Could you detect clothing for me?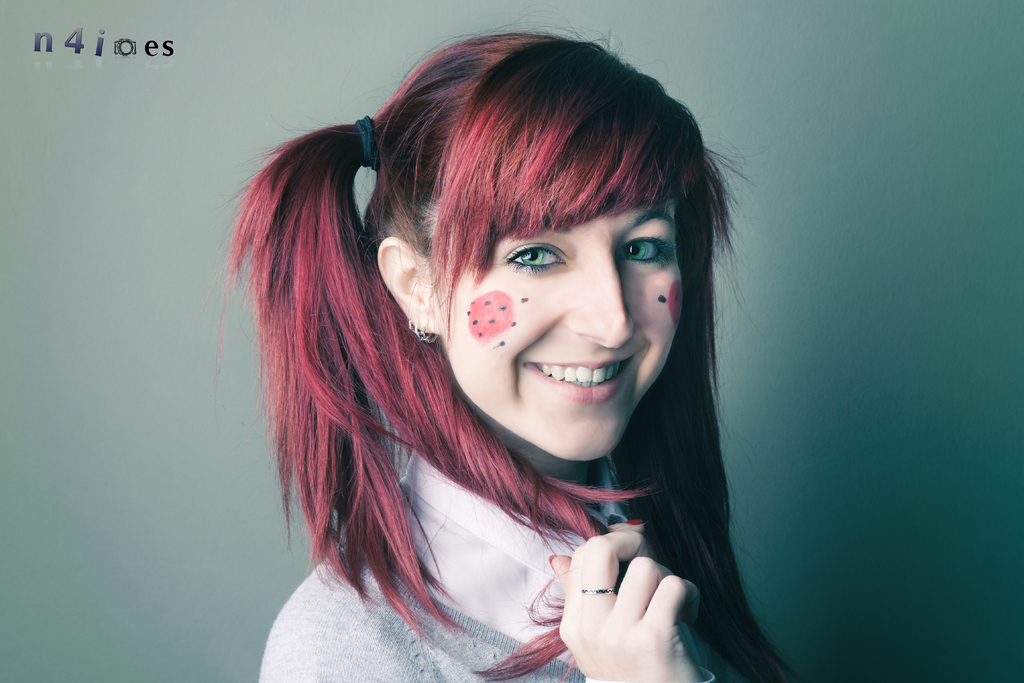
Detection result: bbox(250, 336, 771, 665).
